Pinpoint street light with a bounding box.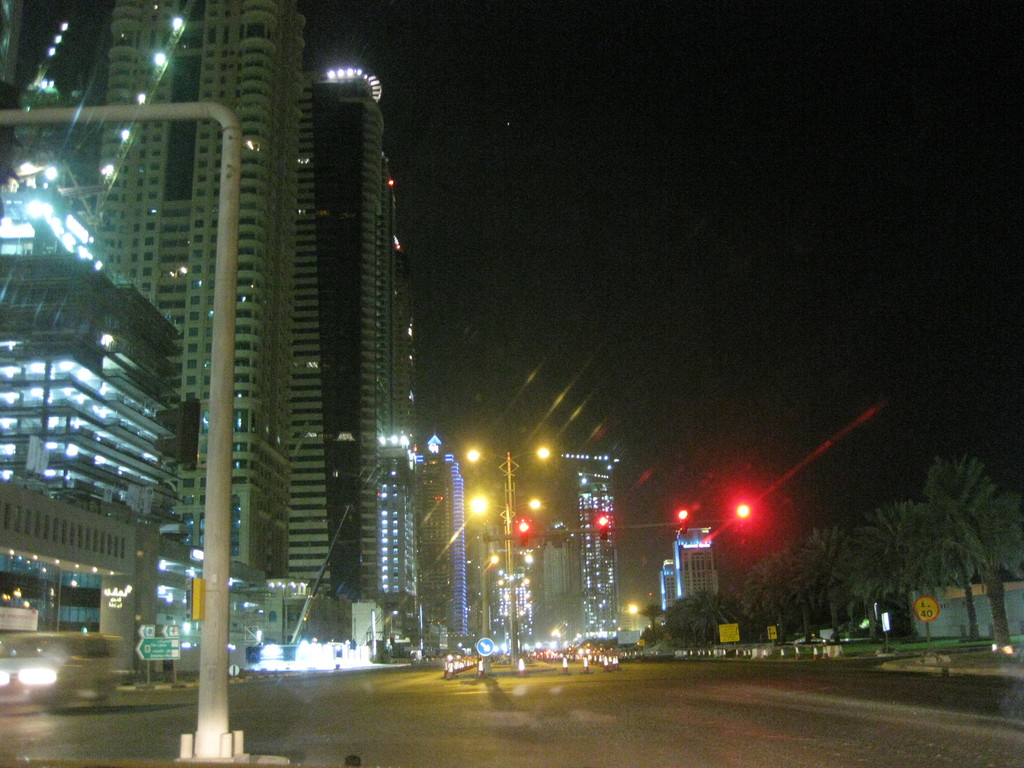
<bbox>465, 483, 491, 527</bbox>.
